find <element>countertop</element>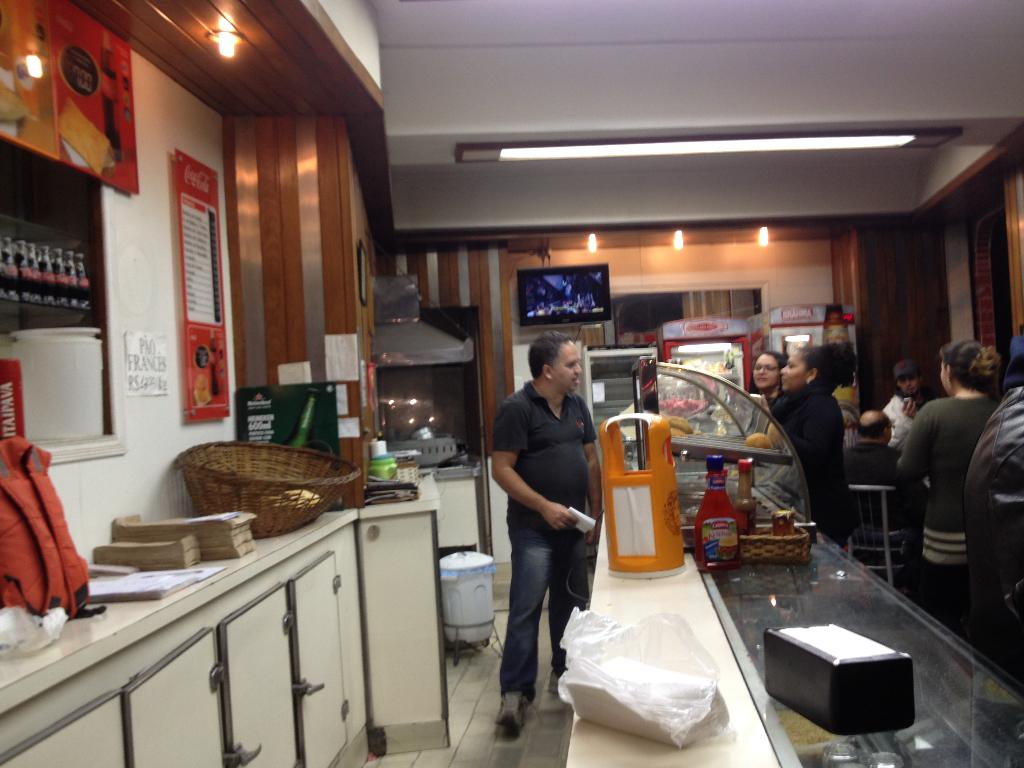
pyautogui.locateOnScreen(565, 516, 1023, 767)
